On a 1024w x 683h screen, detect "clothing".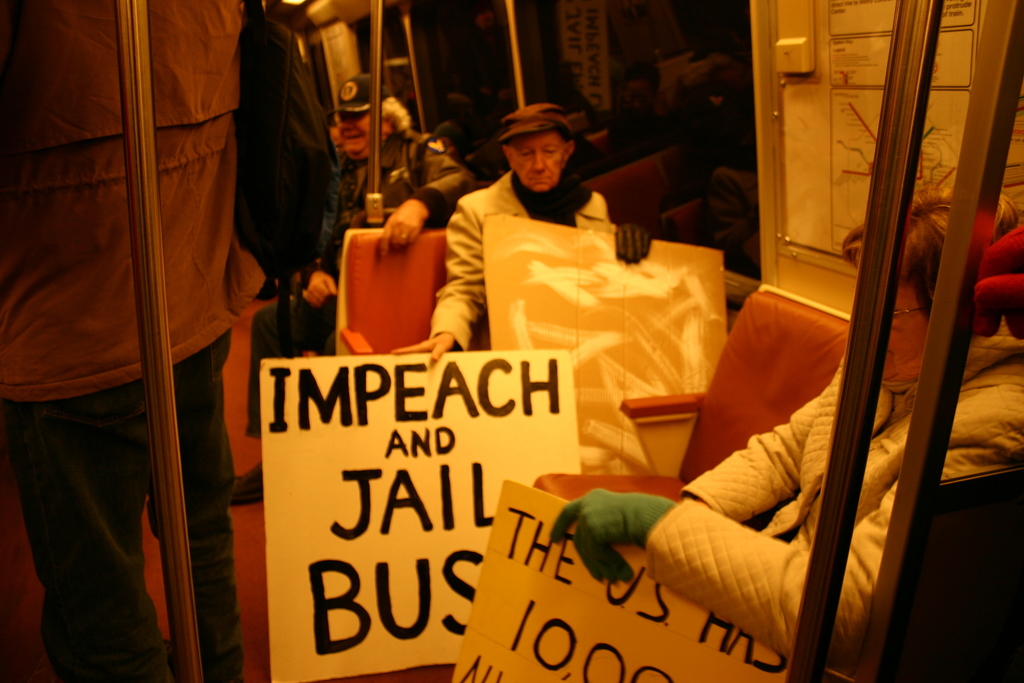
<box>641,333,1023,671</box>.
